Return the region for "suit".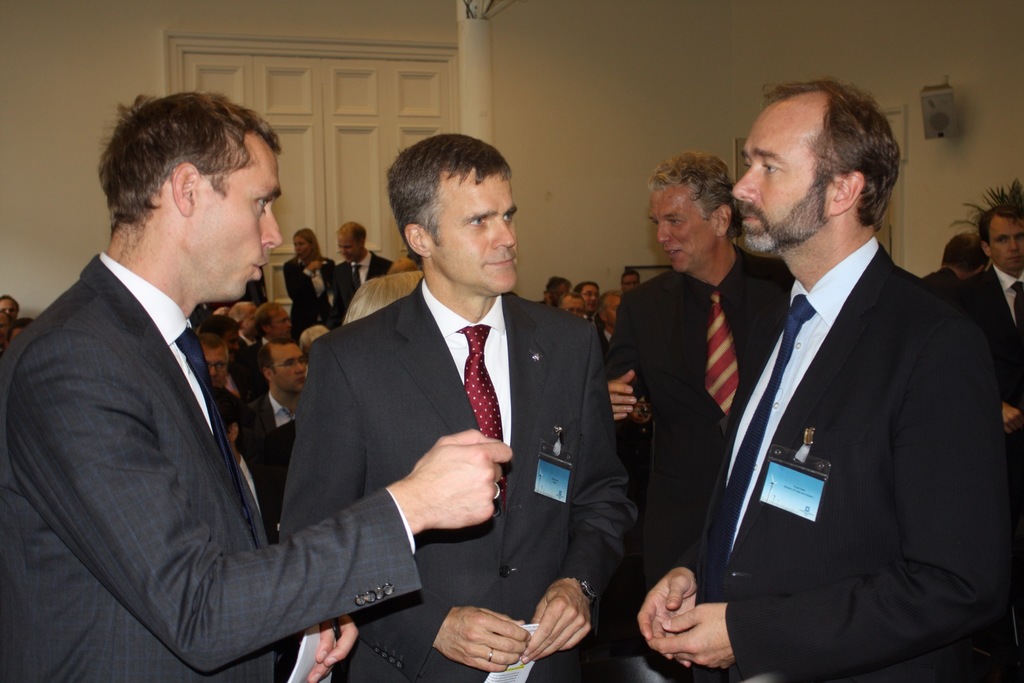
[286, 256, 326, 342].
